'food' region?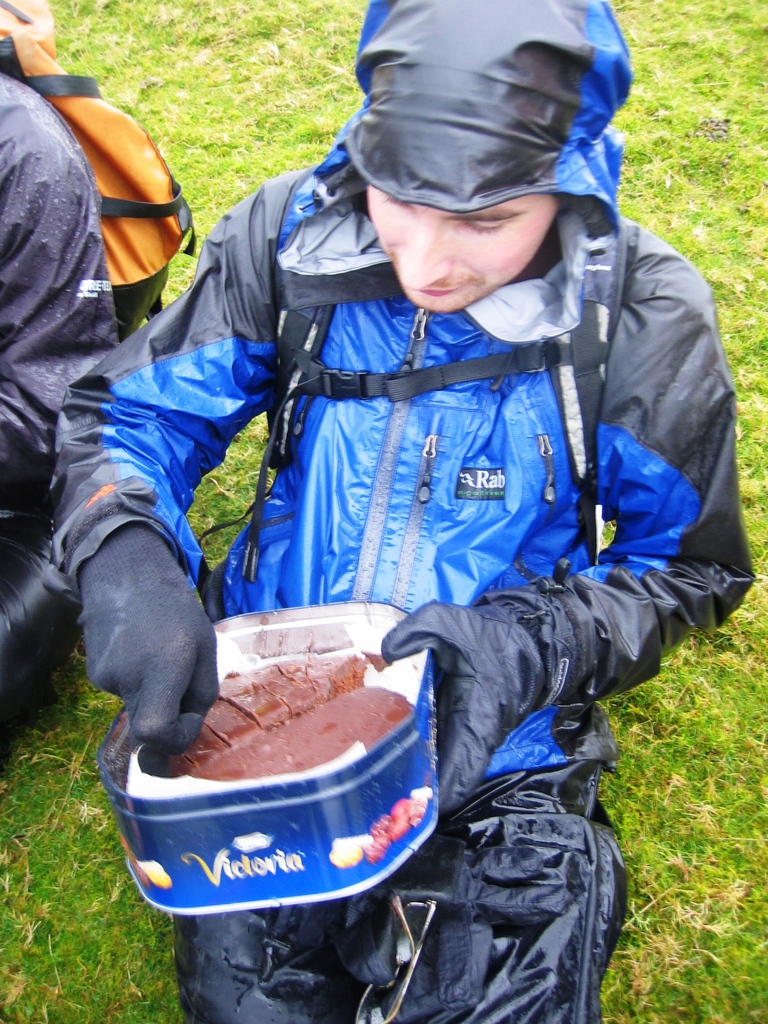
Rect(184, 679, 410, 781)
